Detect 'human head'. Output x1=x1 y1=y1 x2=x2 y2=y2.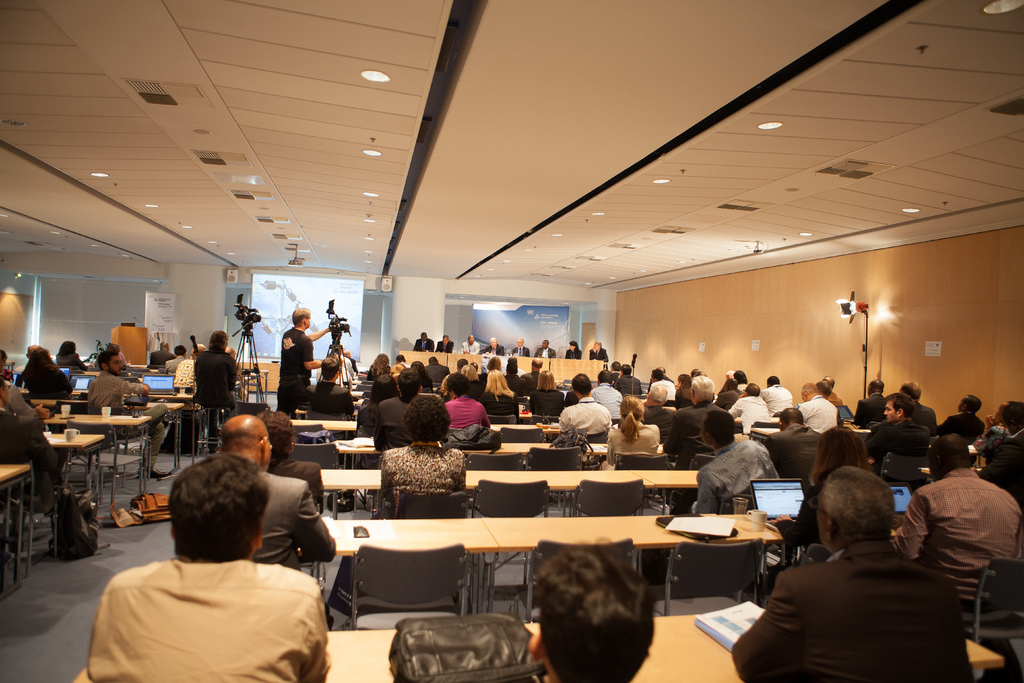
x1=723 y1=377 x2=735 y2=389.
